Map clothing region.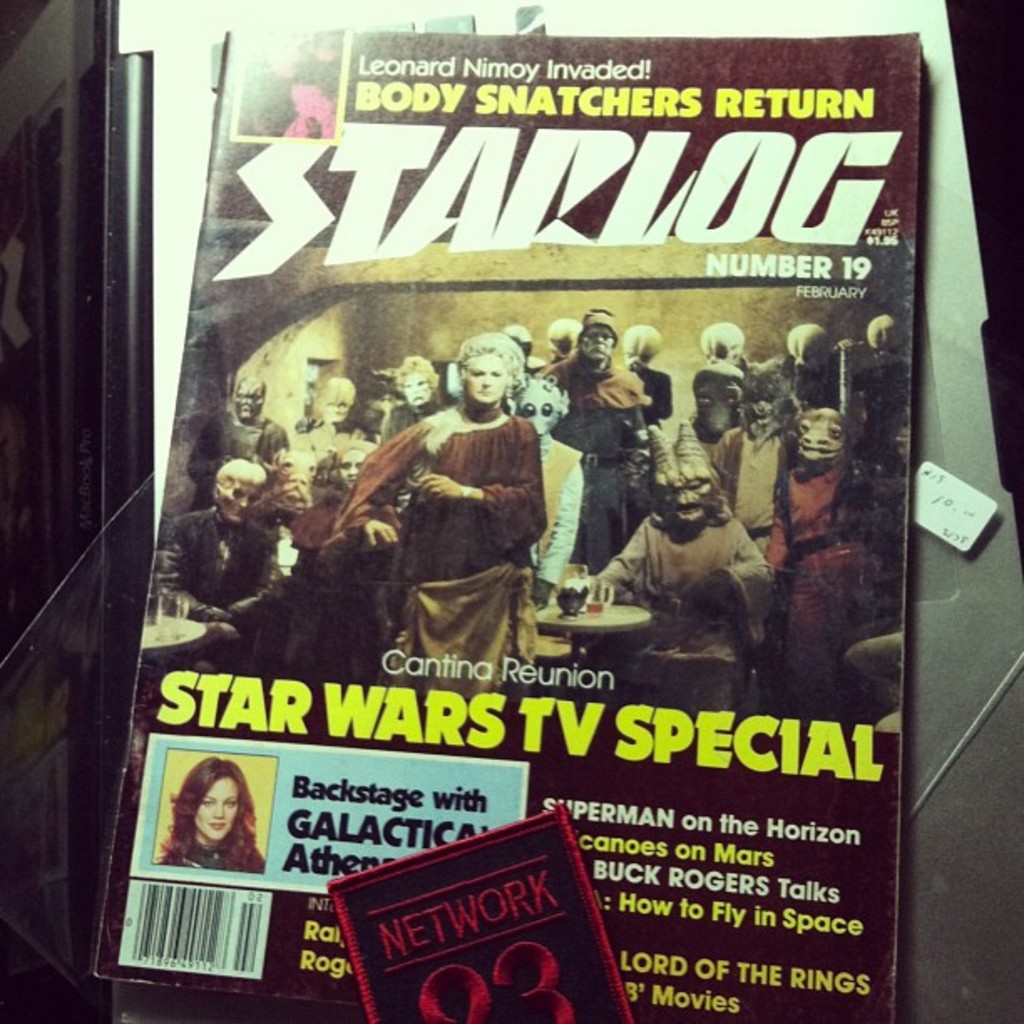
Mapped to x1=616 y1=510 x2=773 y2=699.
